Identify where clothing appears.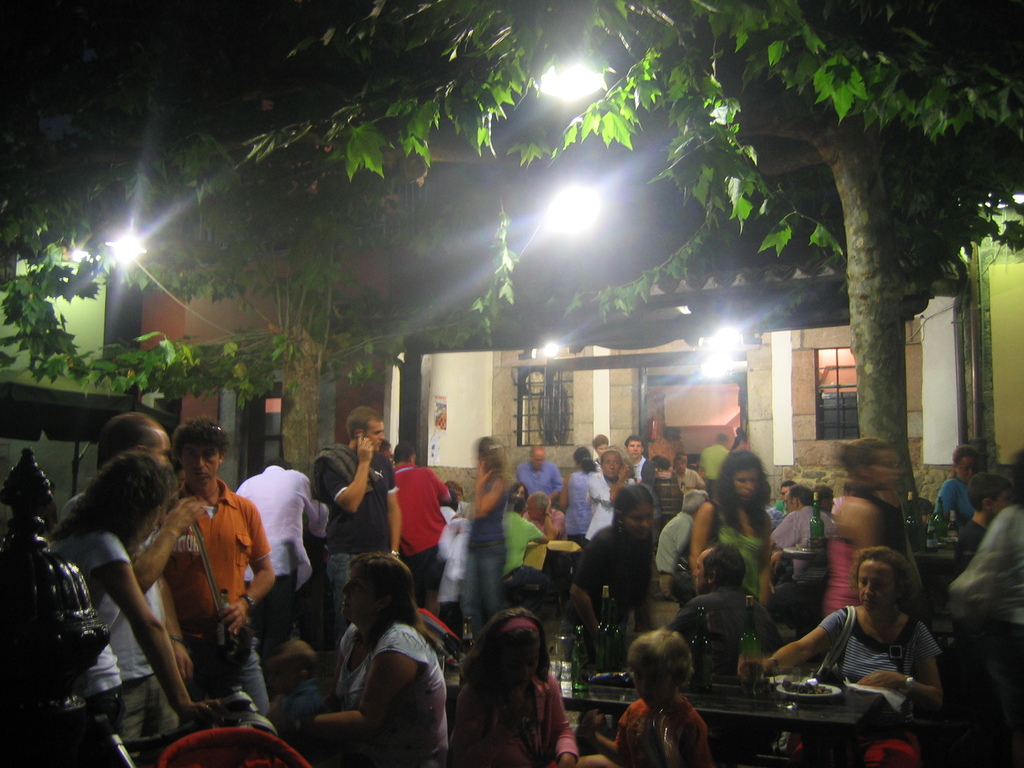
Appears at <region>324, 612, 449, 765</region>.
